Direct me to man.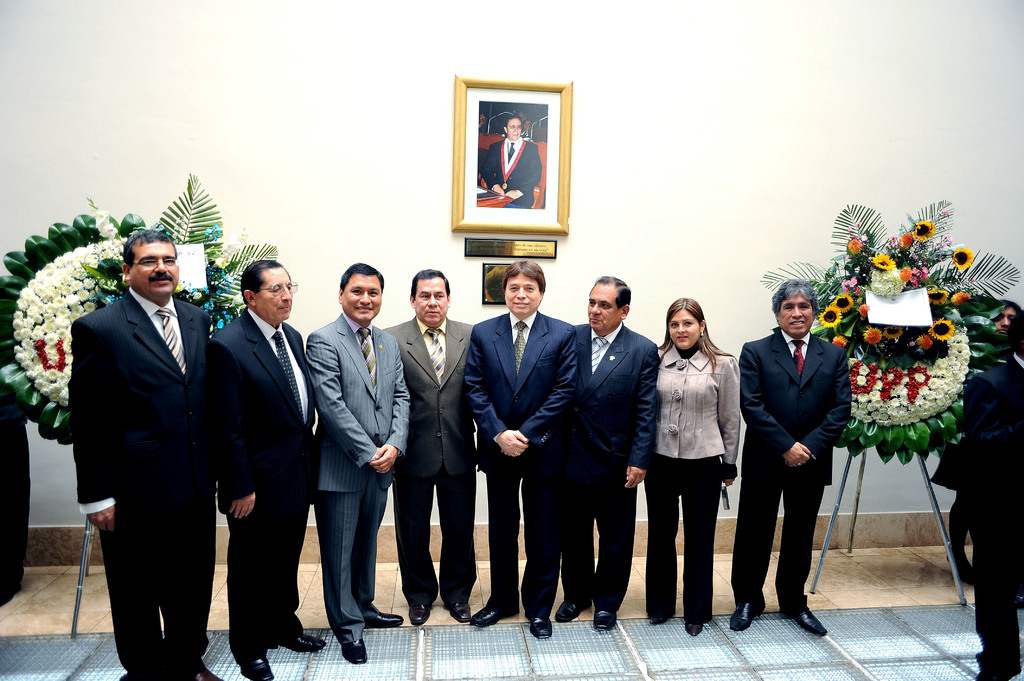
Direction: {"left": 57, "top": 214, "right": 239, "bottom": 669}.
